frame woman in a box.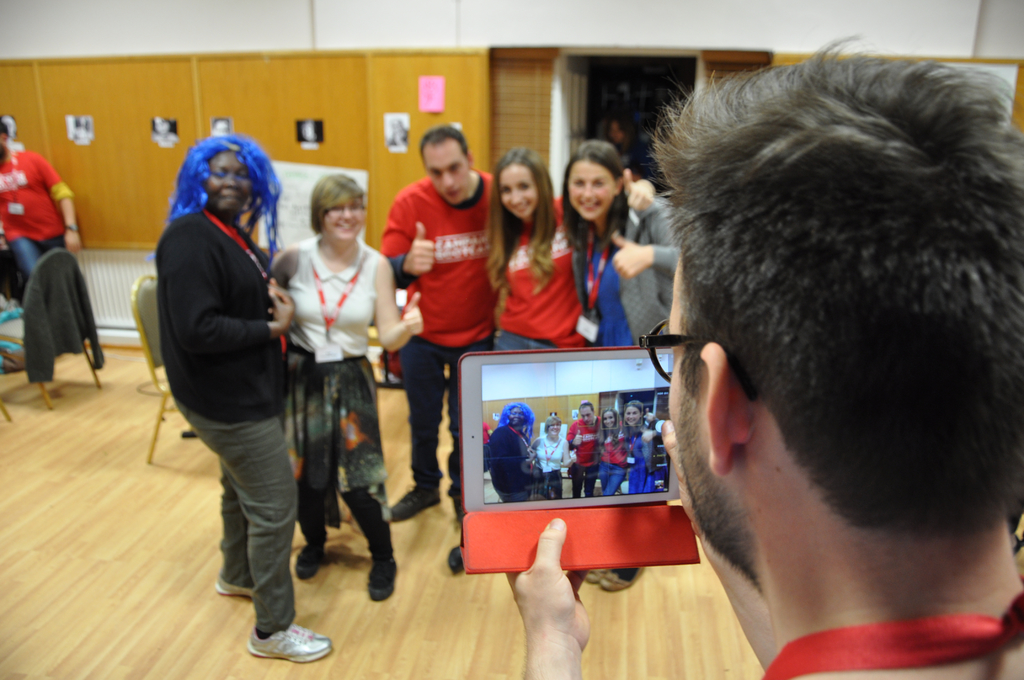
rect(556, 140, 686, 595).
